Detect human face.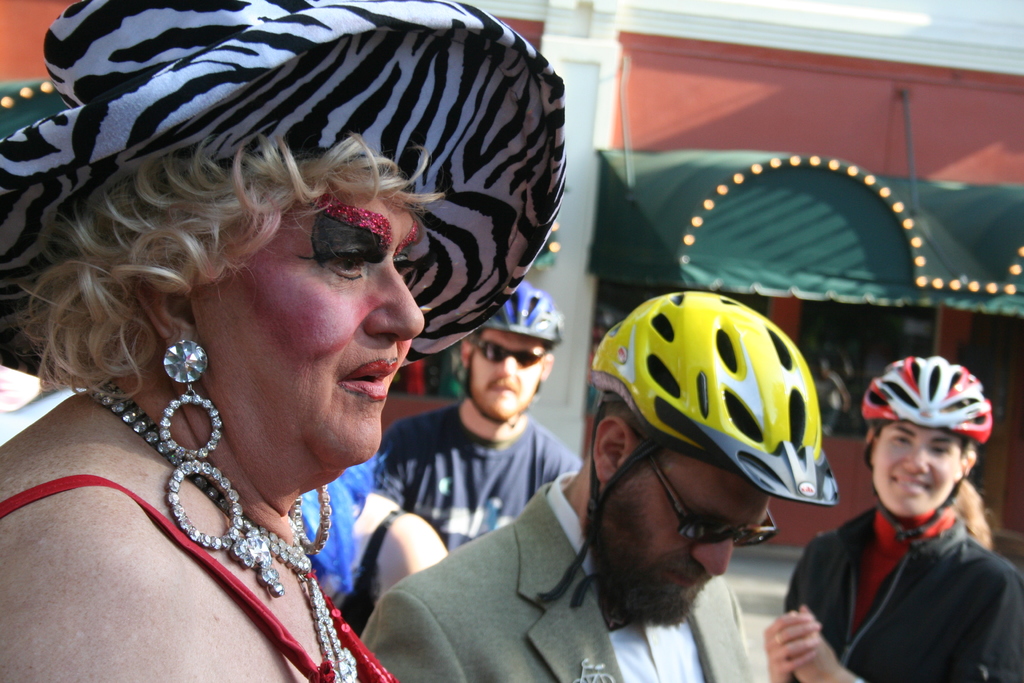
Detected at [870, 425, 964, 518].
